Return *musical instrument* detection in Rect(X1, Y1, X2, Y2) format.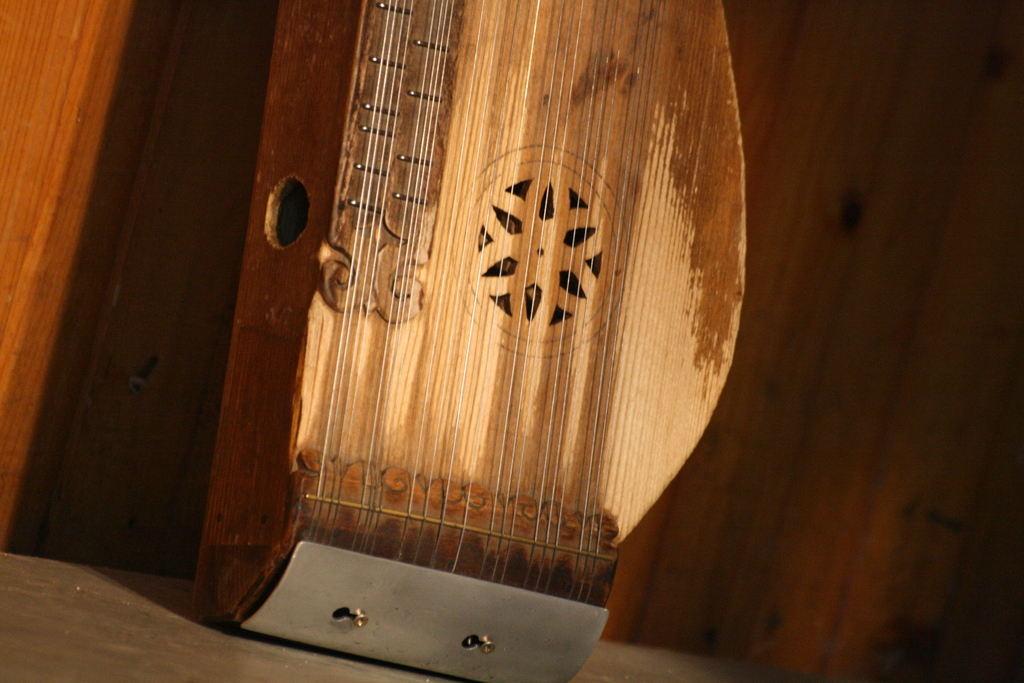
Rect(190, 0, 744, 682).
